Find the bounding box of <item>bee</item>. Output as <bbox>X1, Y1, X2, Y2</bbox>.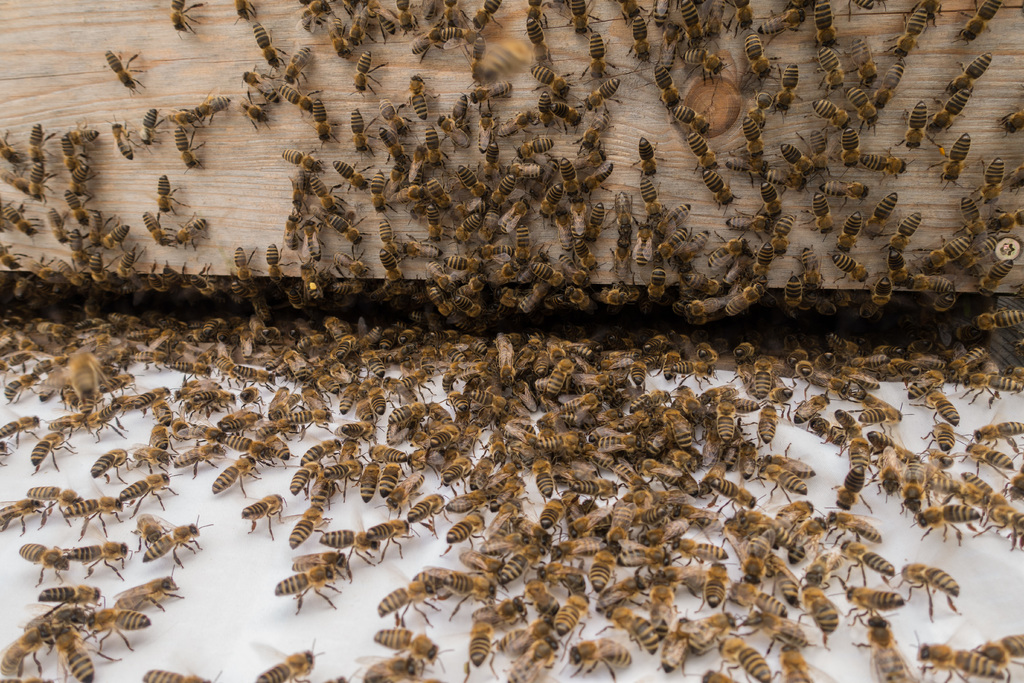
<bbox>925, 133, 968, 188</bbox>.
